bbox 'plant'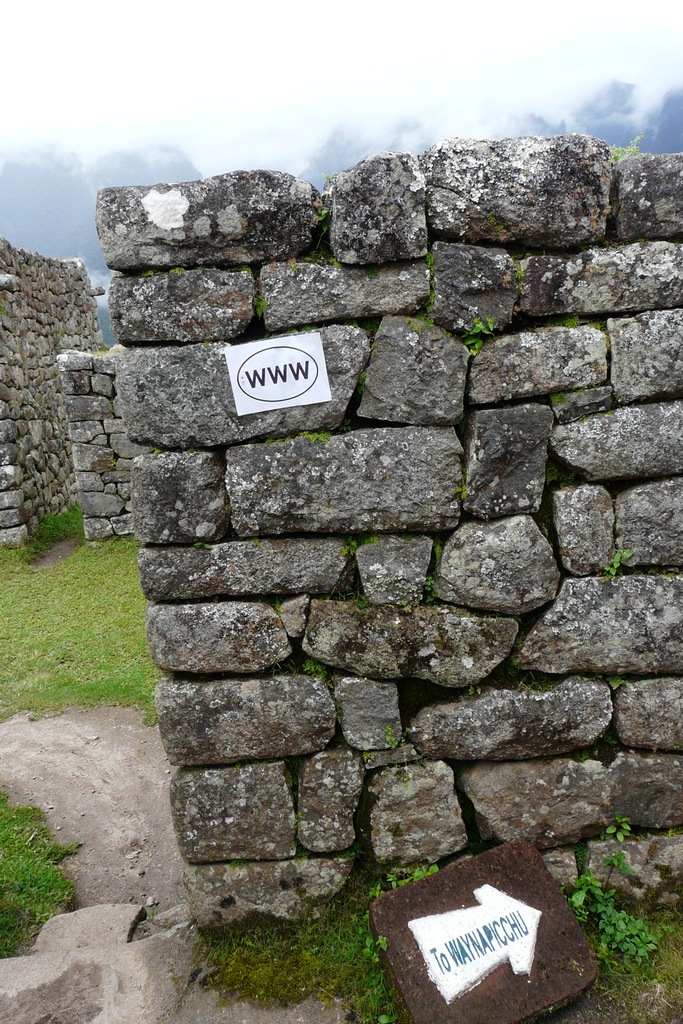
<bbox>309, 436, 331, 441</bbox>
